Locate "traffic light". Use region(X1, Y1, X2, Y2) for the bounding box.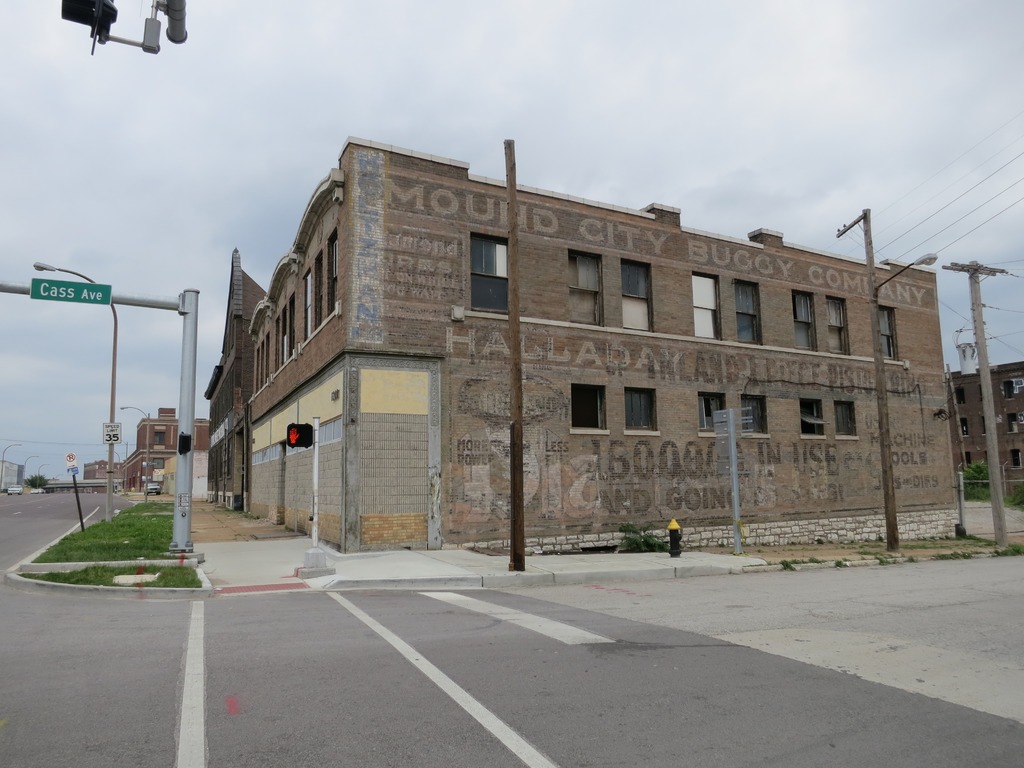
region(61, 0, 118, 28).
